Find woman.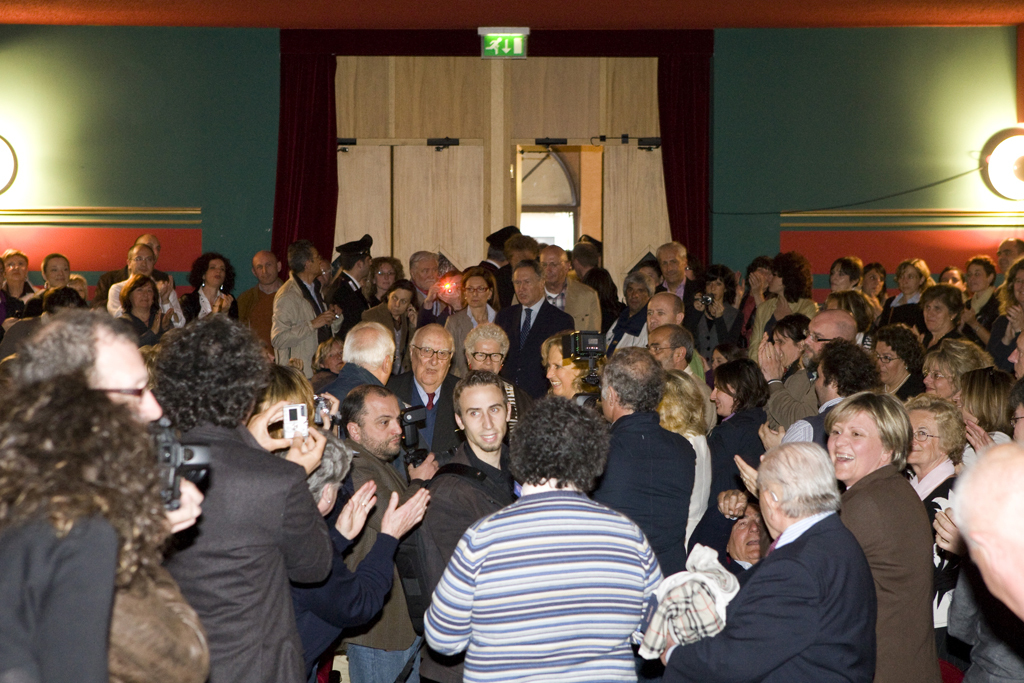
<region>178, 253, 249, 325</region>.
